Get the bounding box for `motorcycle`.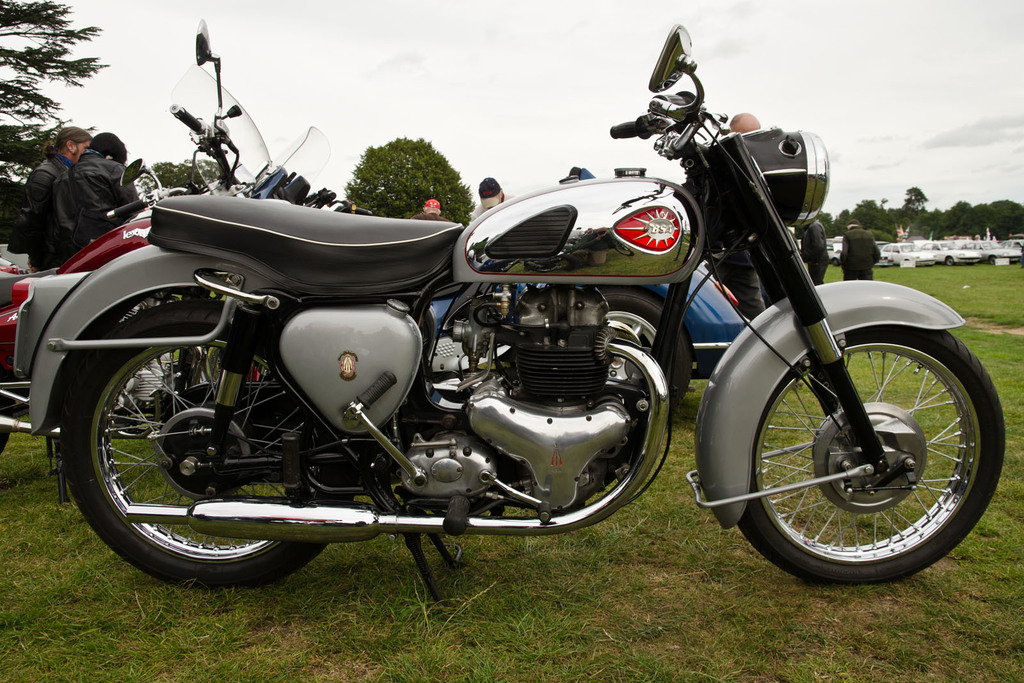
{"left": 0, "top": 19, "right": 280, "bottom": 506}.
